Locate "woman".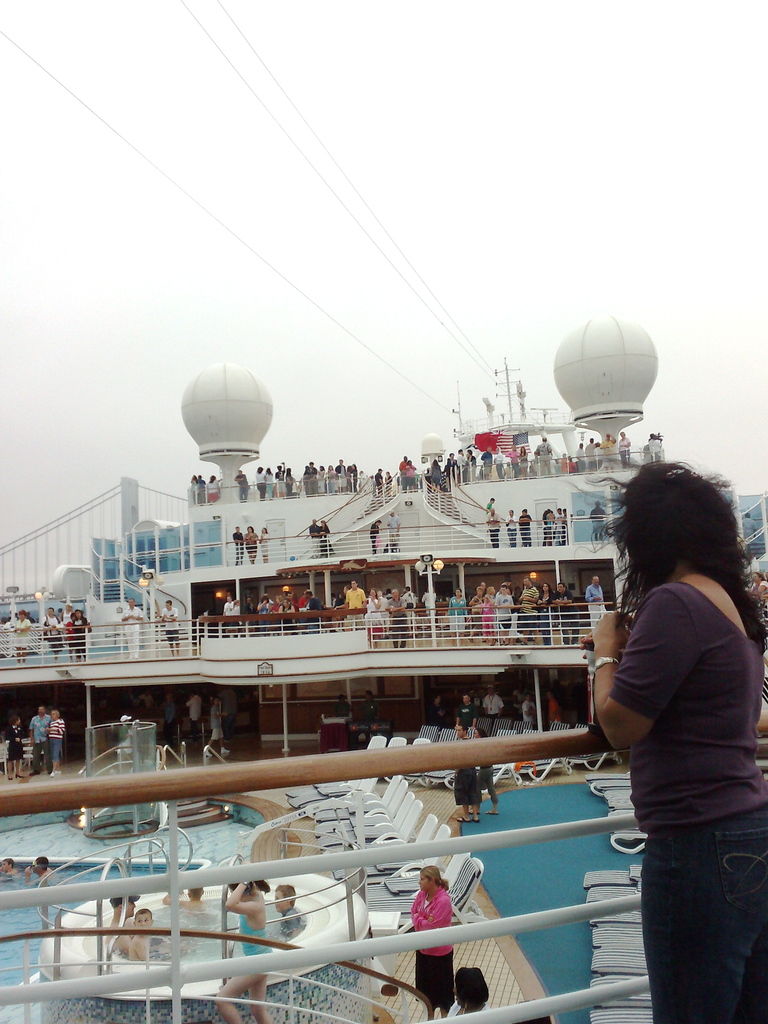
Bounding box: select_region(349, 462, 359, 493).
